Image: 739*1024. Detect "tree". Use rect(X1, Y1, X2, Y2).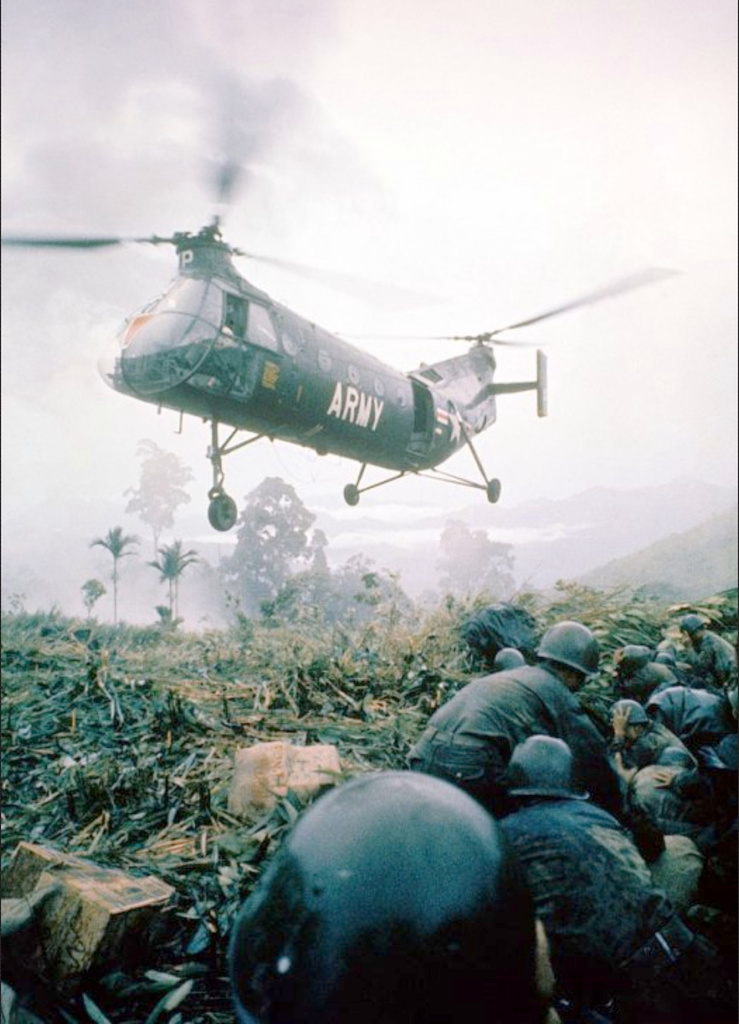
rect(203, 474, 327, 629).
